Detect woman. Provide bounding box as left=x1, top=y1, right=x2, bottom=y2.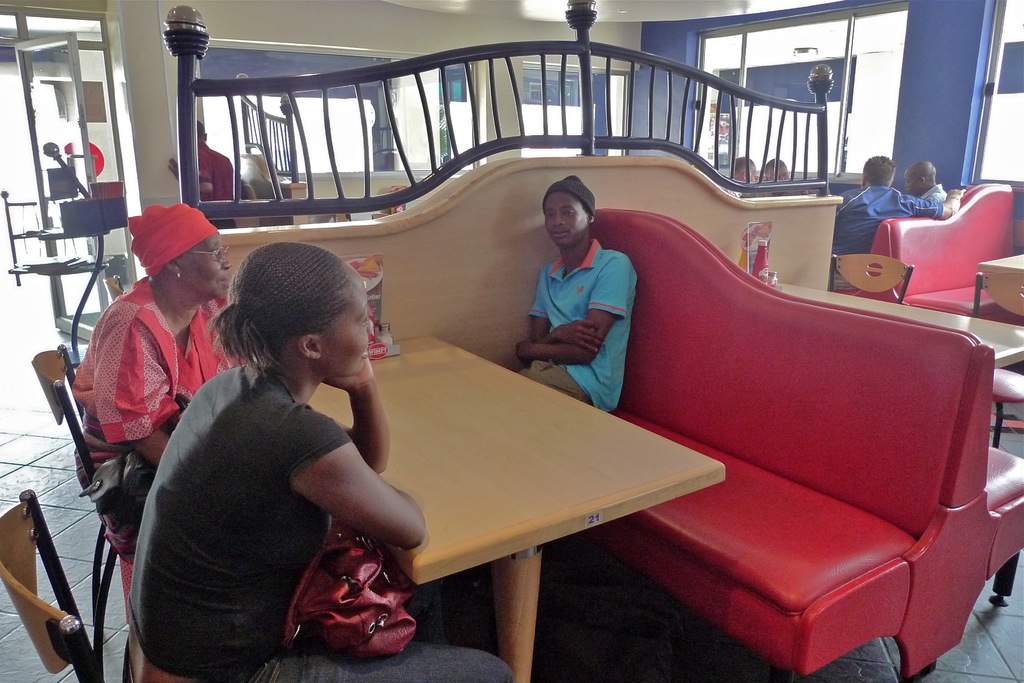
left=129, top=227, right=435, bottom=682.
